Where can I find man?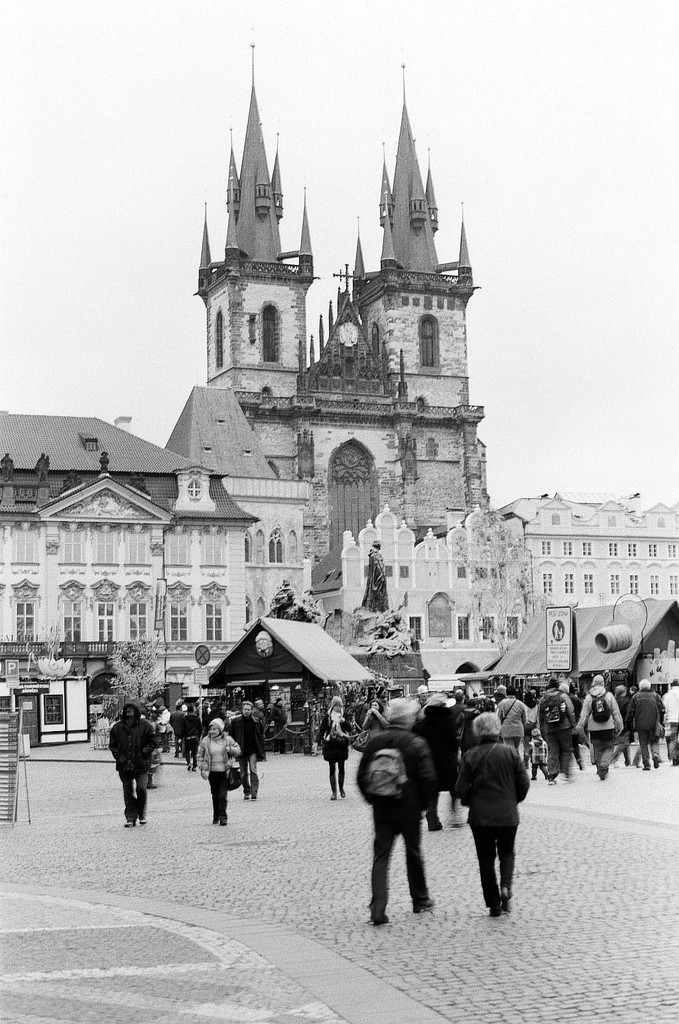
You can find it at crop(254, 699, 264, 721).
